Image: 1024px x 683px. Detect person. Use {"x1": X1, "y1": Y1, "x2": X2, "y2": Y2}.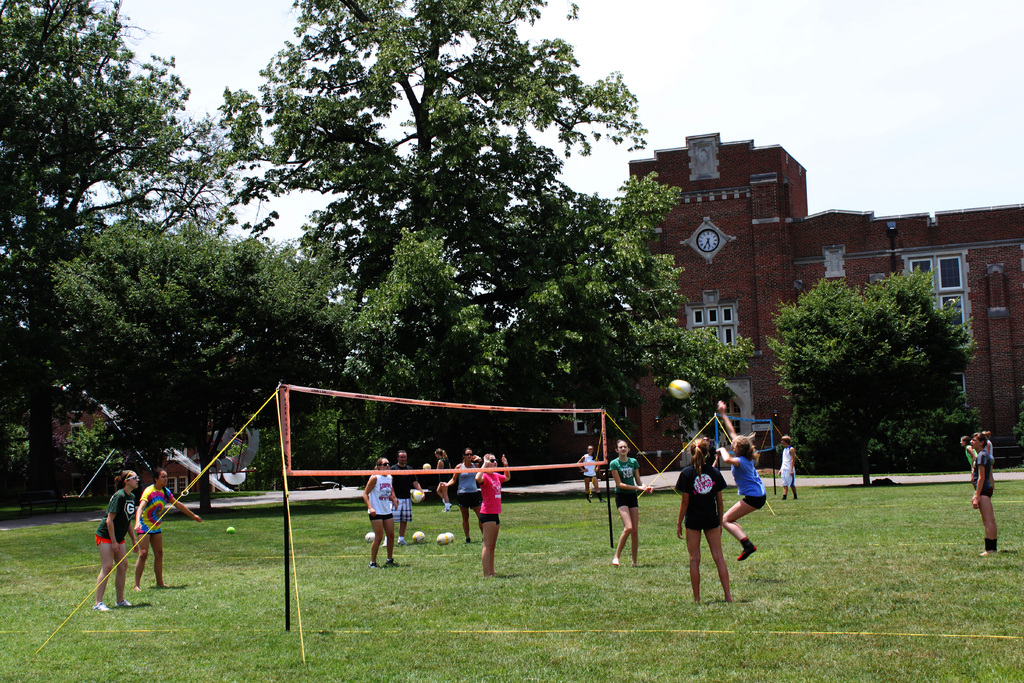
{"x1": 670, "y1": 435, "x2": 735, "y2": 598}.
